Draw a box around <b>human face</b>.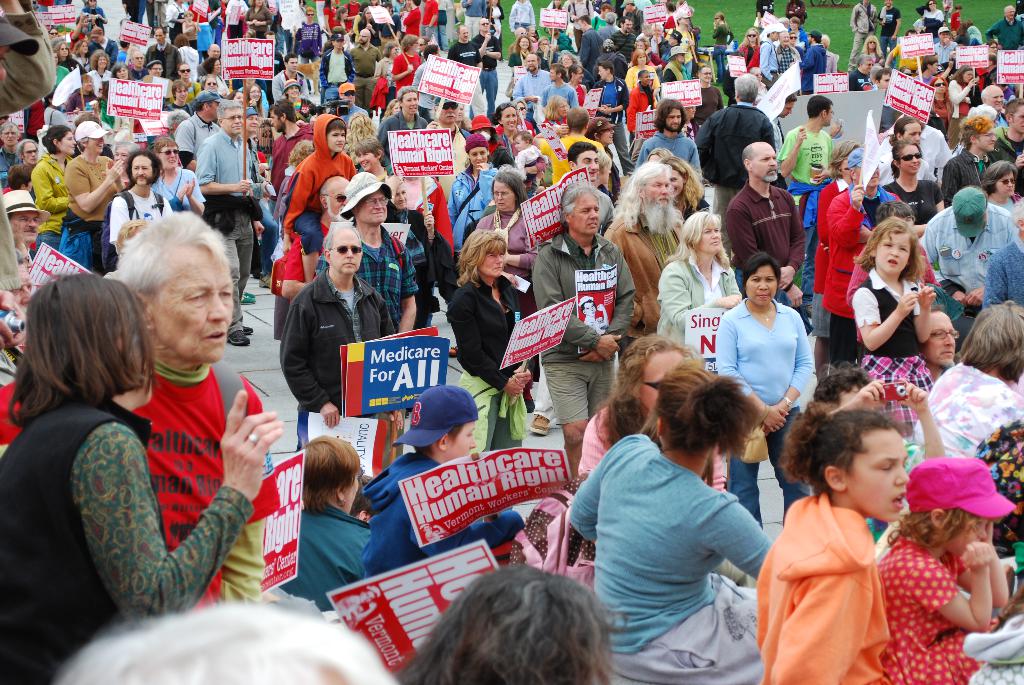
left=747, top=265, right=777, bottom=307.
